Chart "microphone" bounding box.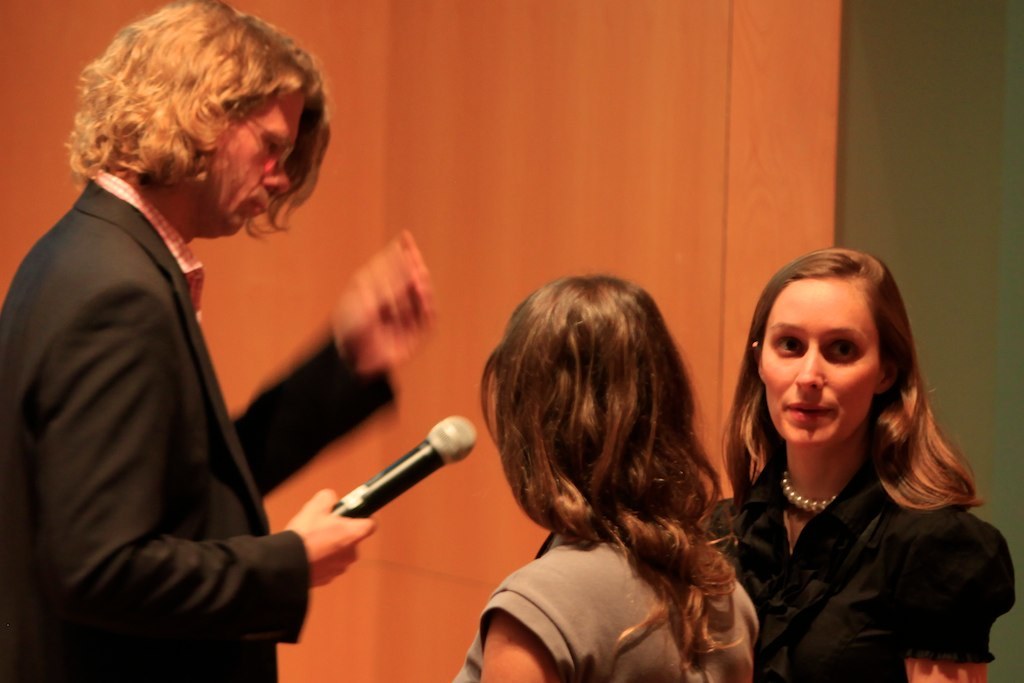
Charted: left=333, top=417, right=477, bottom=519.
